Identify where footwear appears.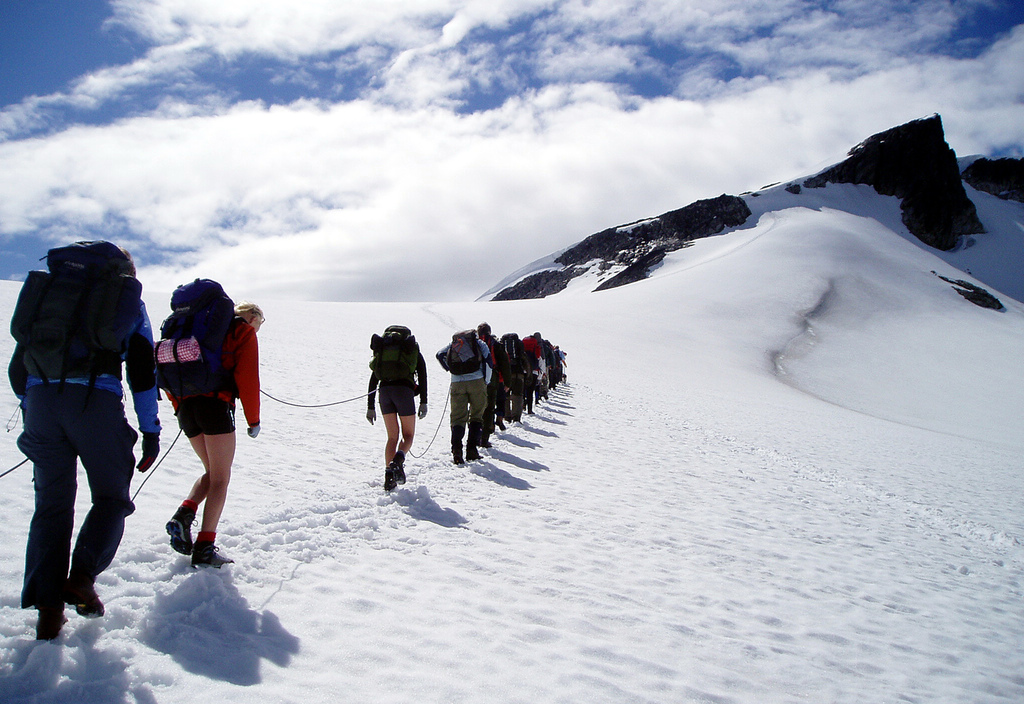
Appears at bbox=(36, 608, 78, 636).
